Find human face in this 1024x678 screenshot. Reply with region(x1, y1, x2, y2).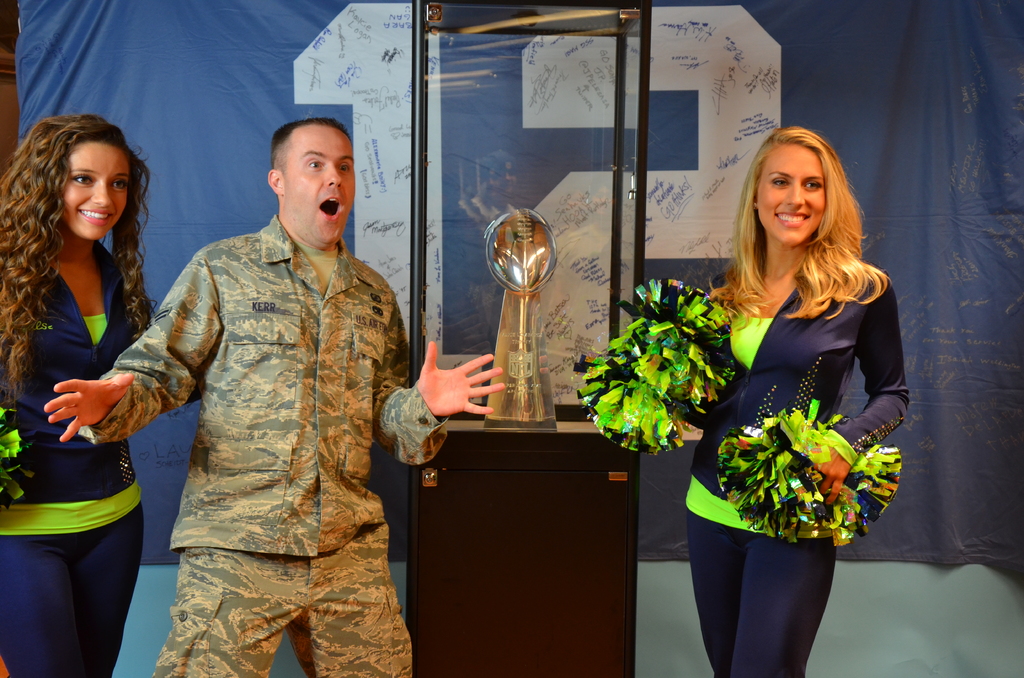
region(62, 141, 127, 239).
